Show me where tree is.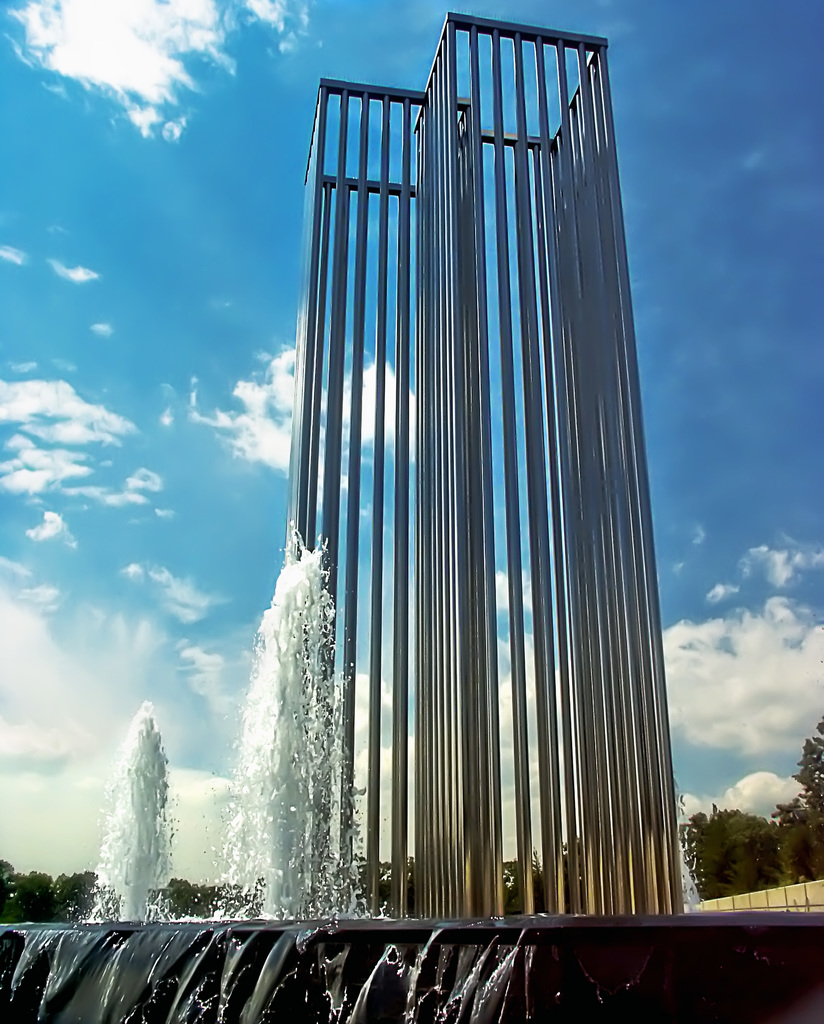
tree is at select_region(177, 865, 246, 927).
